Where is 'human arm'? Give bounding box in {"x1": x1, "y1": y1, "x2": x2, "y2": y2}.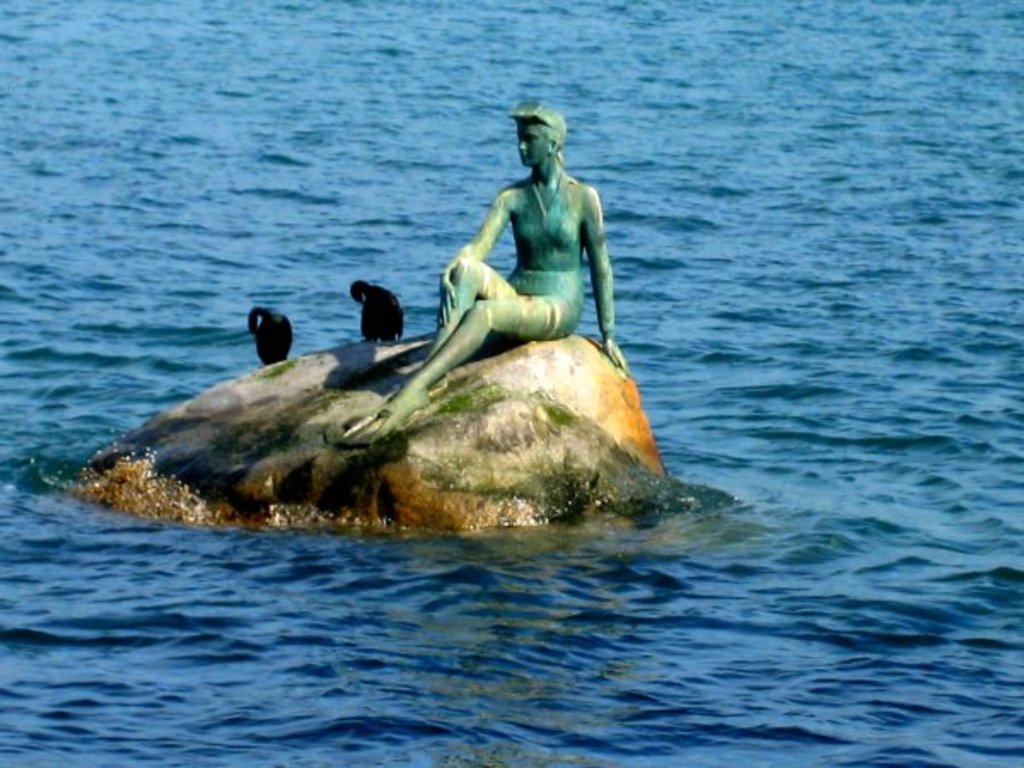
{"x1": 437, "y1": 186, "x2": 512, "y2": 324}.
